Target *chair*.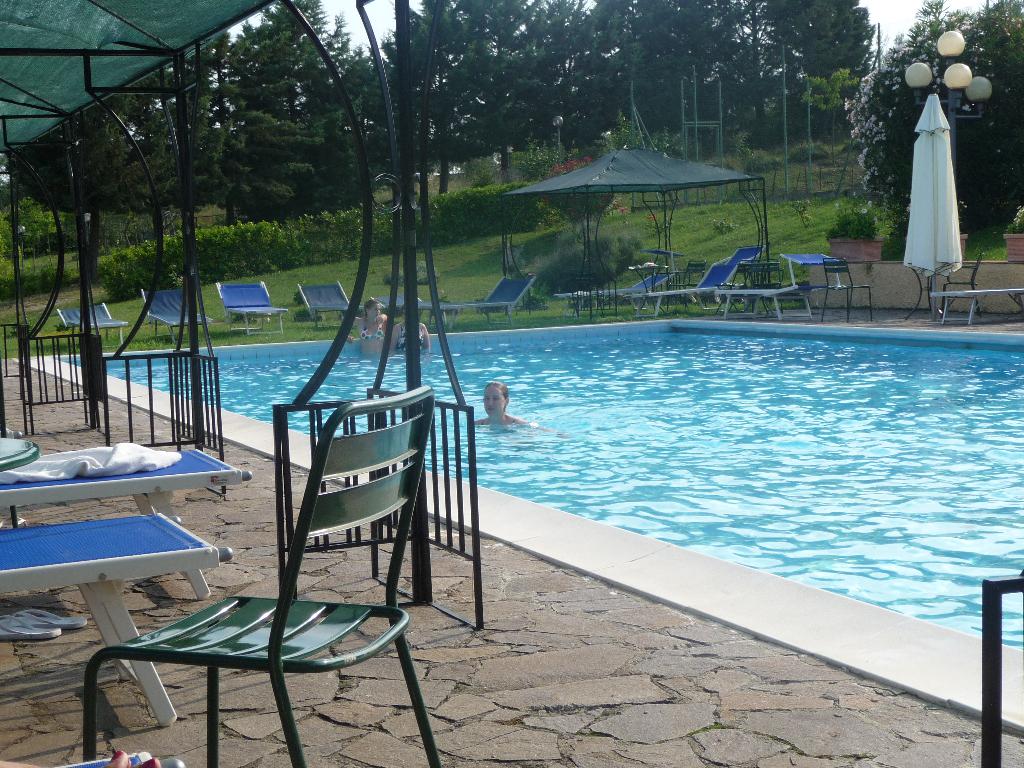
Target region: [left=294, top=281, right=360, bottom=330].
